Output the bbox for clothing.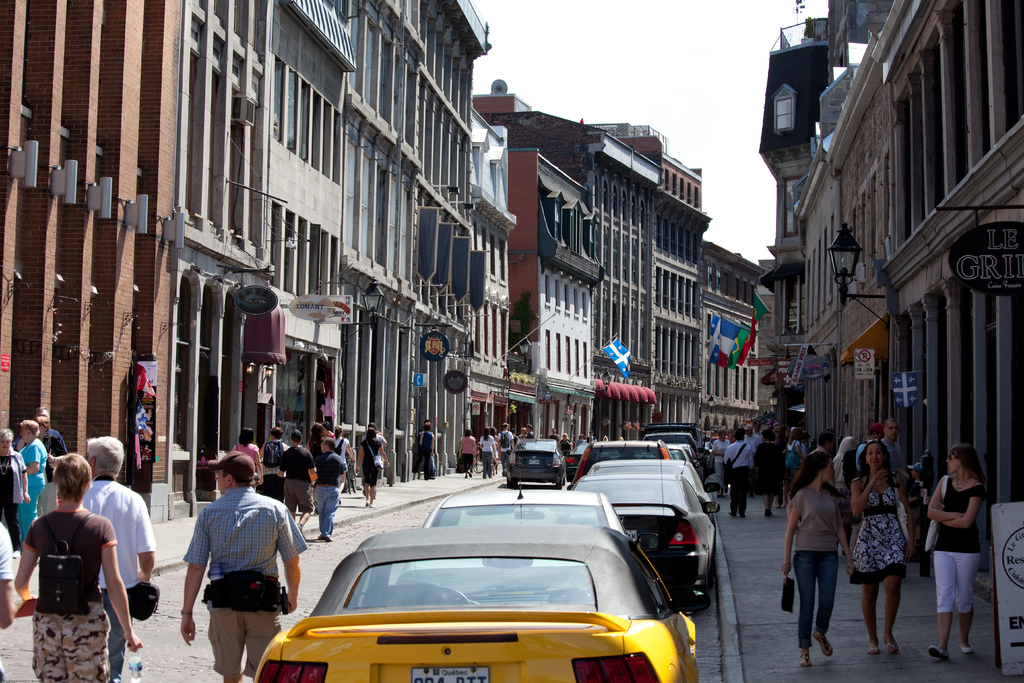
left=754, top=435, right=781, bottom=508.
